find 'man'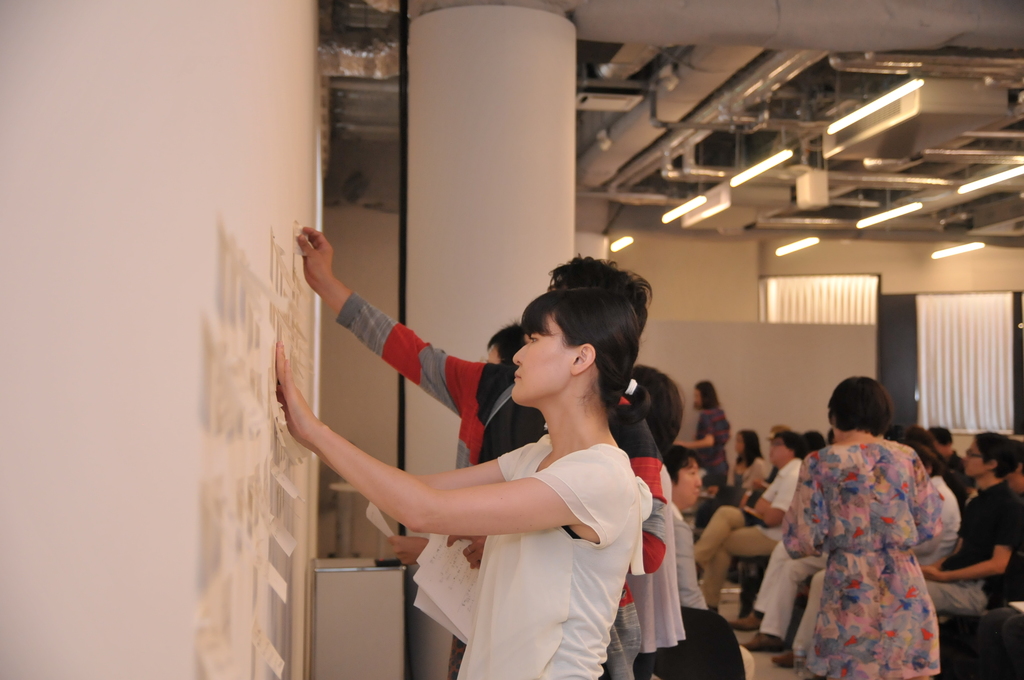
select_region(917, 432, 1023, 624)
